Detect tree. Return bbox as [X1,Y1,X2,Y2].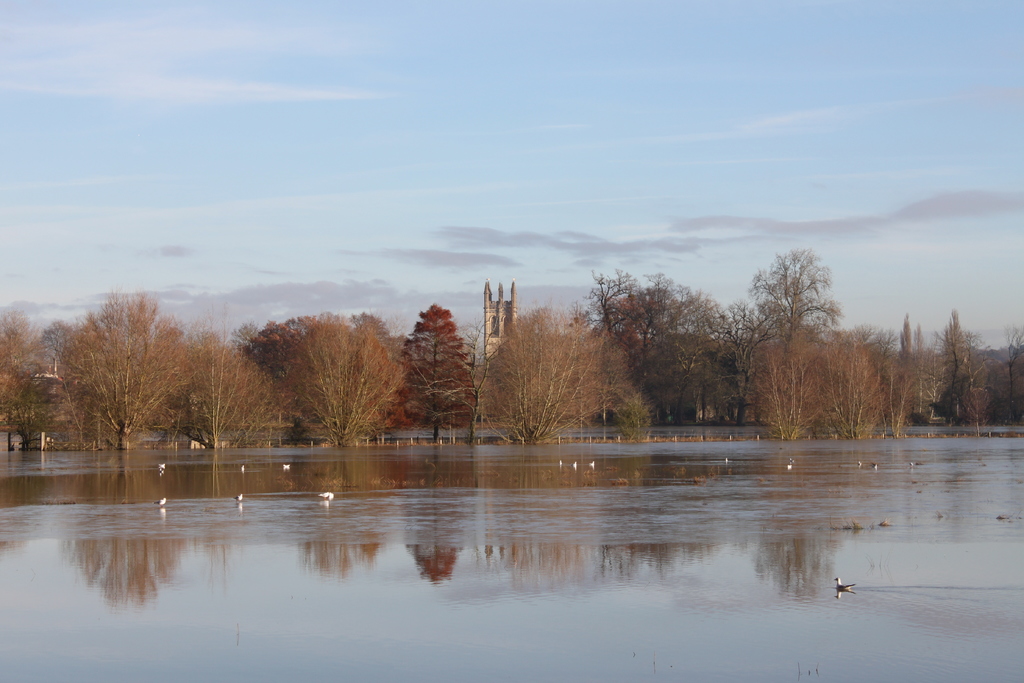
[589,267,626,342].
